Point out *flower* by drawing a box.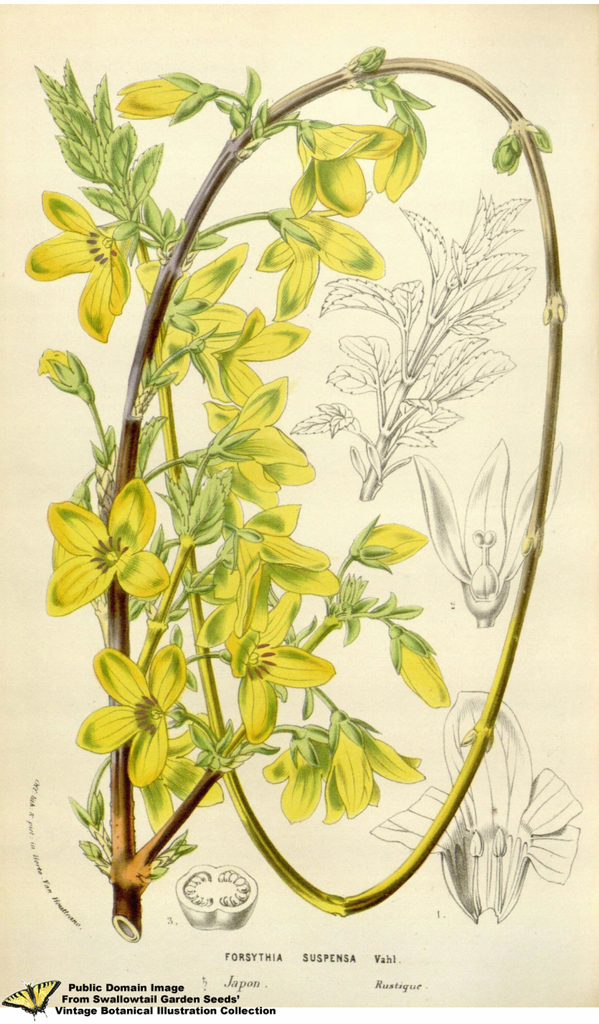
{"x1": 211, "y1": 373, "x2": 316, "y2": 499}.
